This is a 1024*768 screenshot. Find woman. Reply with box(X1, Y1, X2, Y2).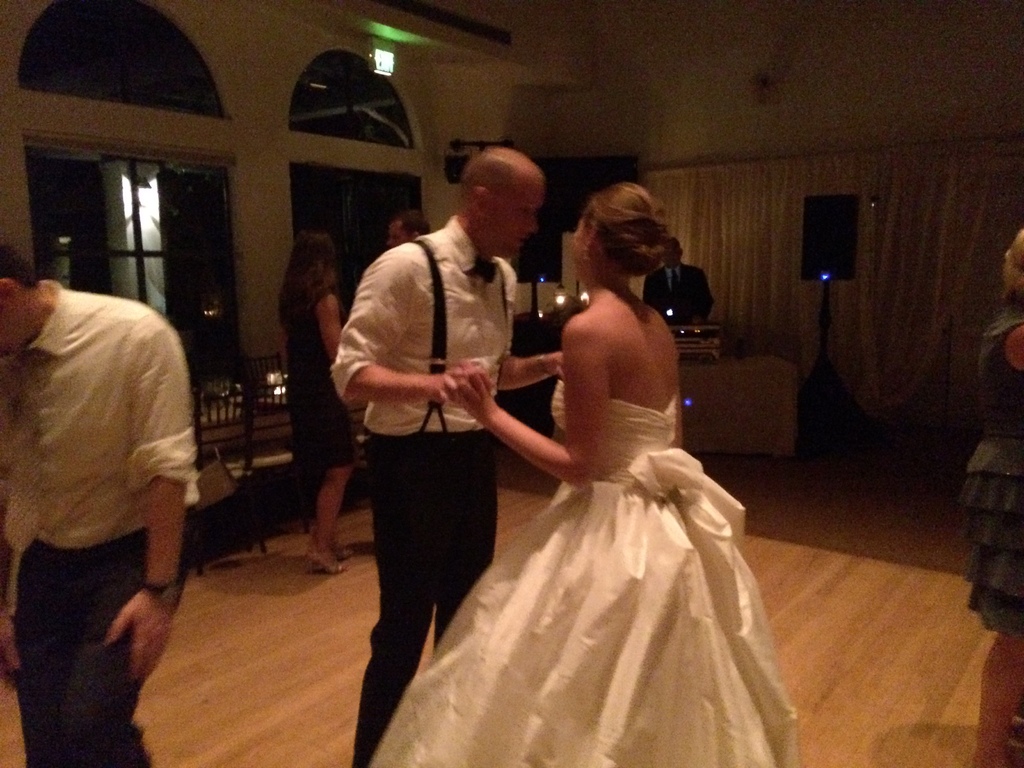
box(445, 175, 778, 762).
